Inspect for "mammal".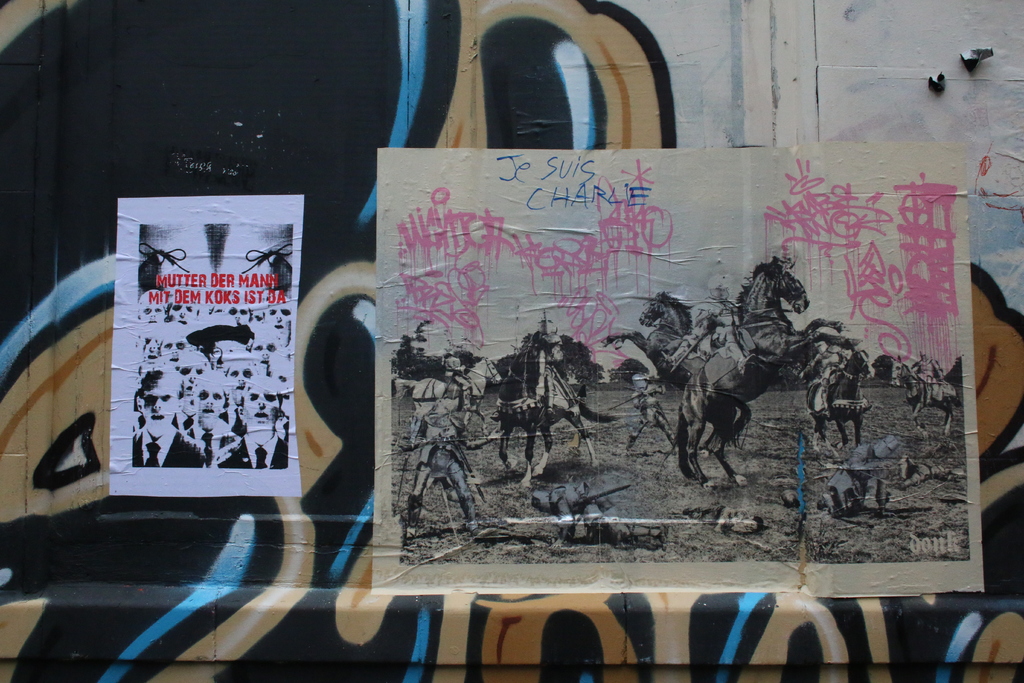
Inspection: [x1=492, y1=353, x2=616, y2=488].
